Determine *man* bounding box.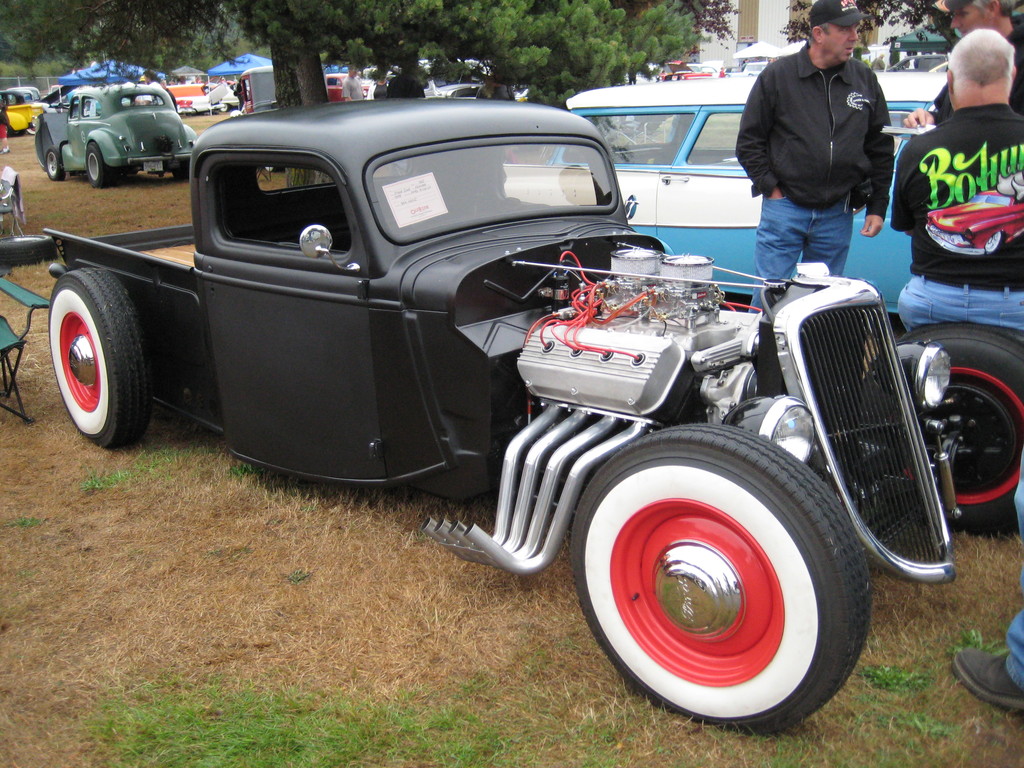
Determined: x1=338, y1=63, x2=364, y2=104.
